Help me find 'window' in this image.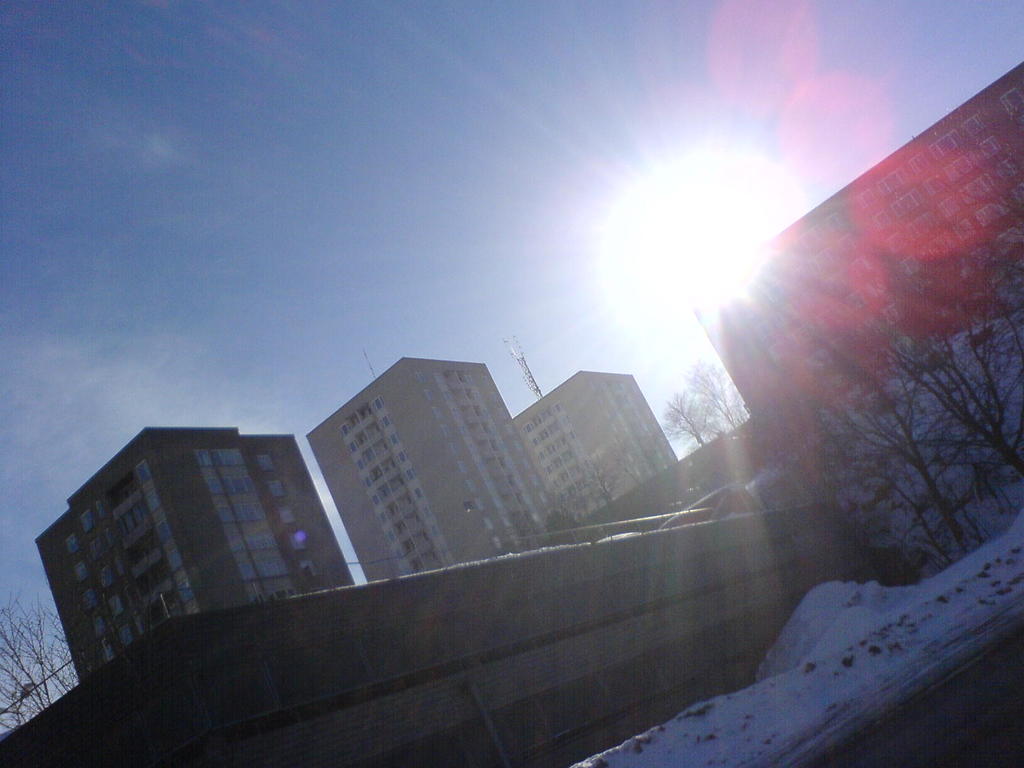
Found it: (x1=207, y1=479, x2=226, y2=495).
